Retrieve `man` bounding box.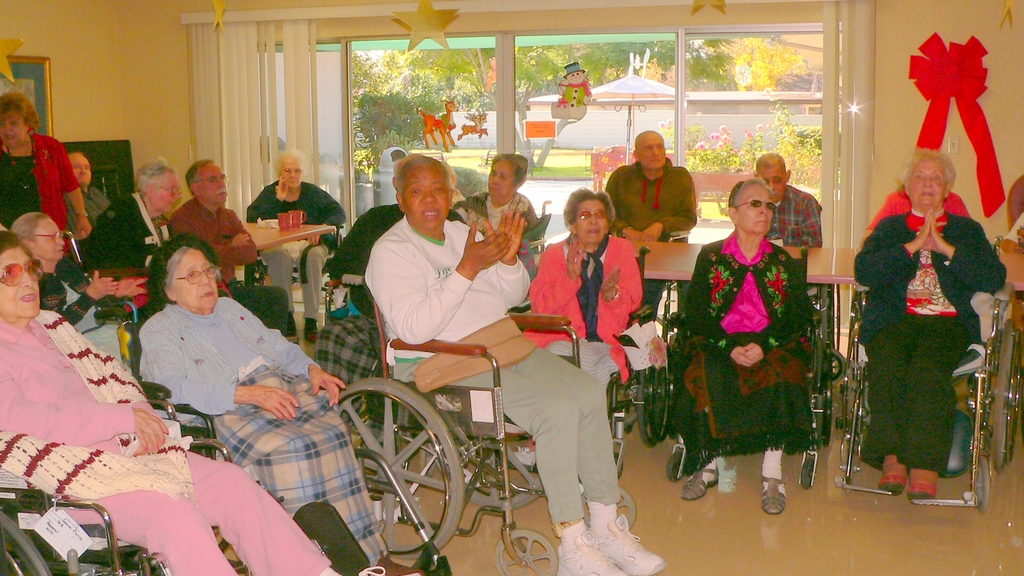
Bounding box: 83/152/172/301.
